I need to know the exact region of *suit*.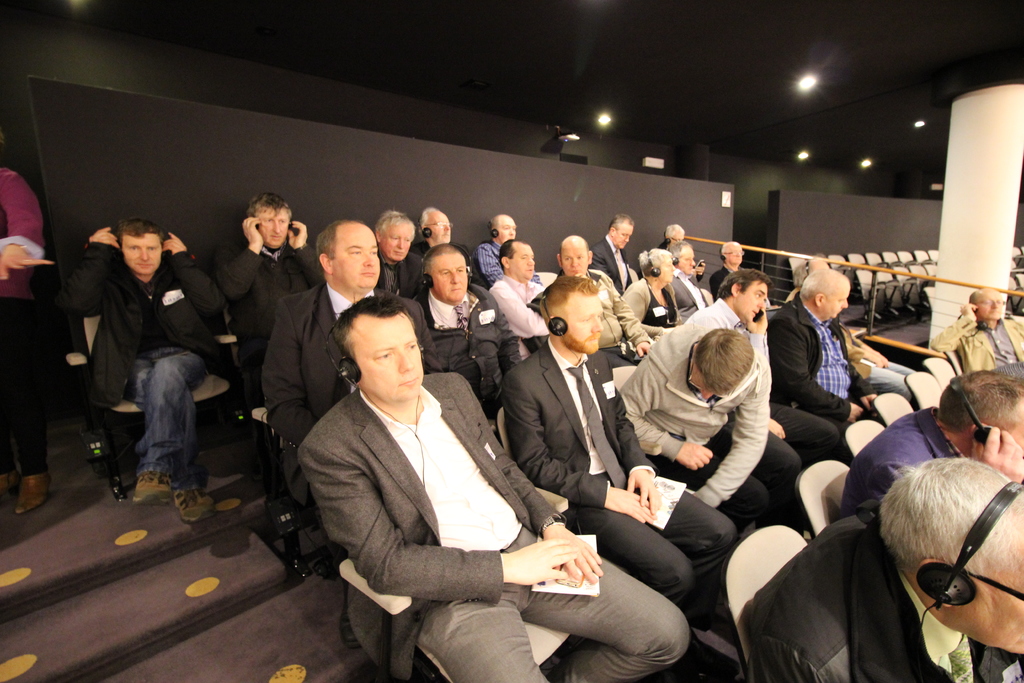
Region: Rect(499, 335, 740, 629).
